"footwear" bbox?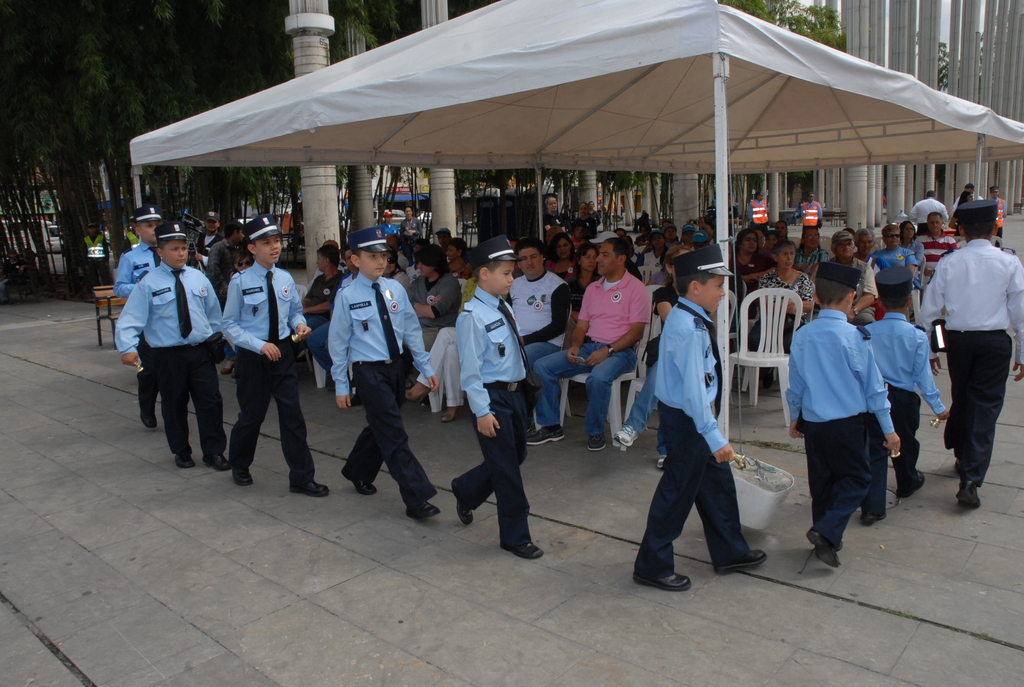
<bbox>406, 500, 444, 517</bbox>
